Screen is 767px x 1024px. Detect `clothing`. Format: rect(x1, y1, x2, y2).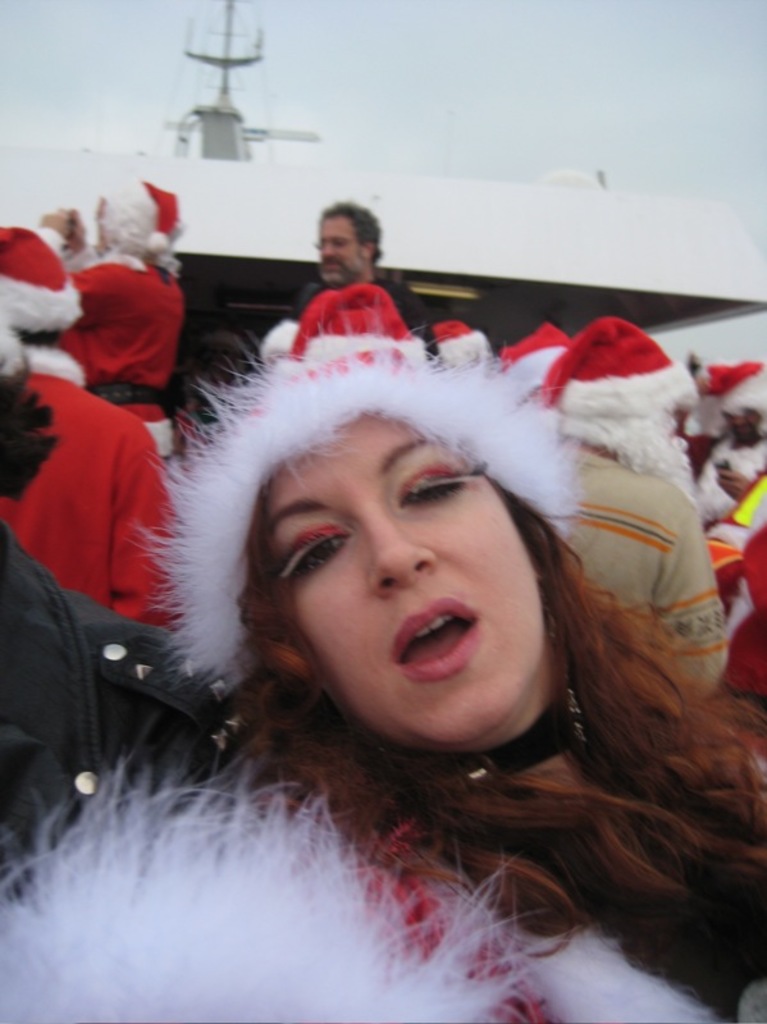
rect(73, 170, 198, 260).
